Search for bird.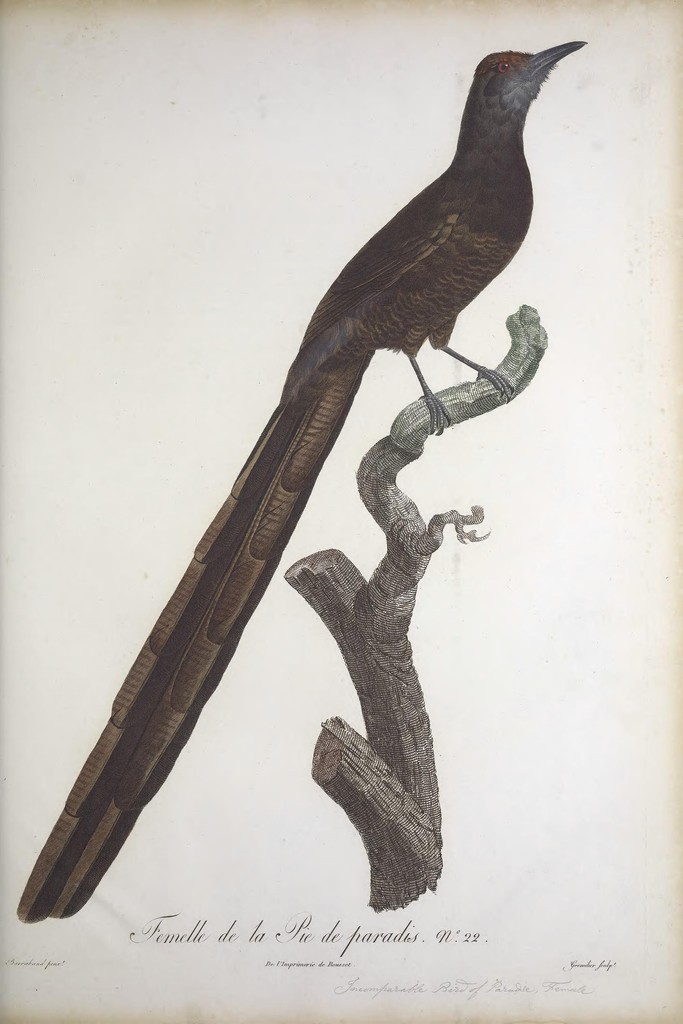
Found at {"x1": 10, "y1": 41, "x2": 591, "y2": 926}.
